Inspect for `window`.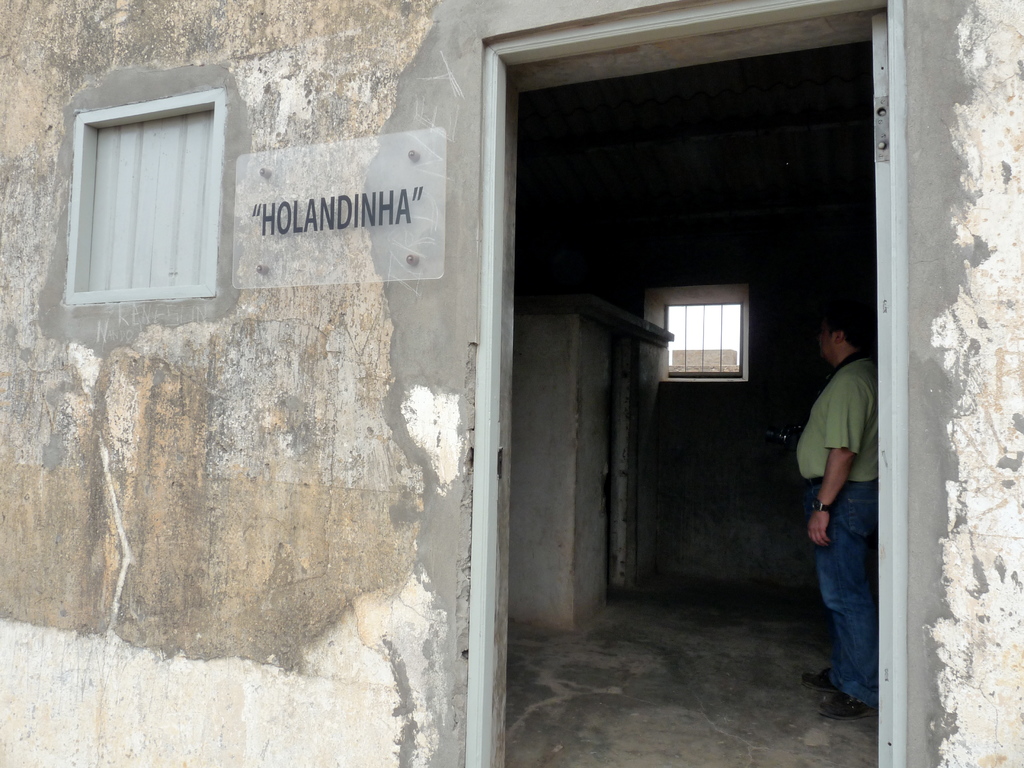
Inspection: <box>664,301,739,376</box>.
